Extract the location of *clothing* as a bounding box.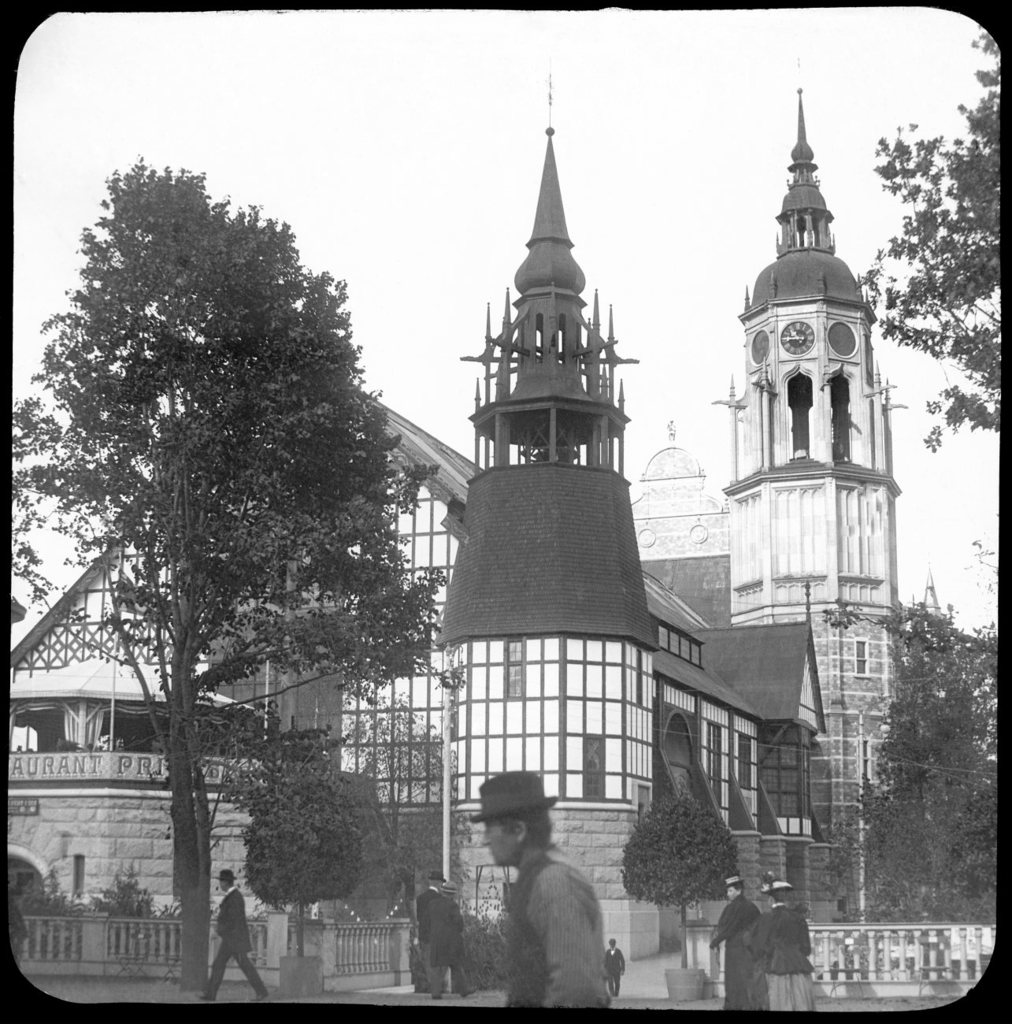
(left=446, top=878, right=454, bottom=885).
